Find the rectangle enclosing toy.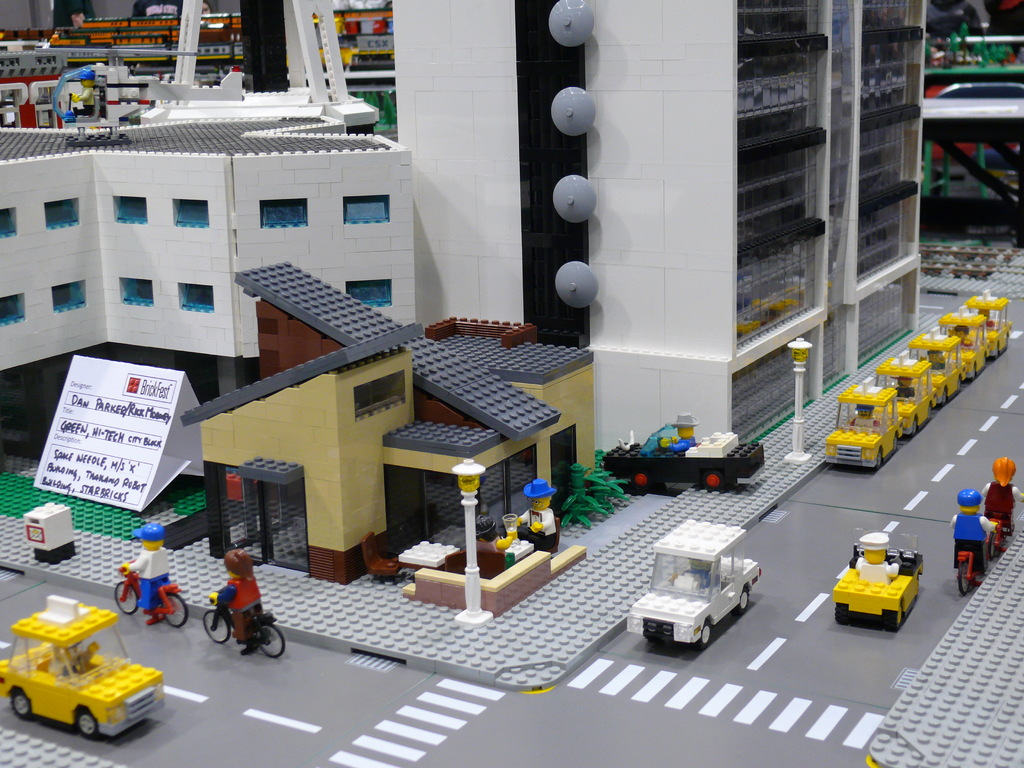
{"x1": 214, "y1": 543, "x2": 262, "y2": 630}.
